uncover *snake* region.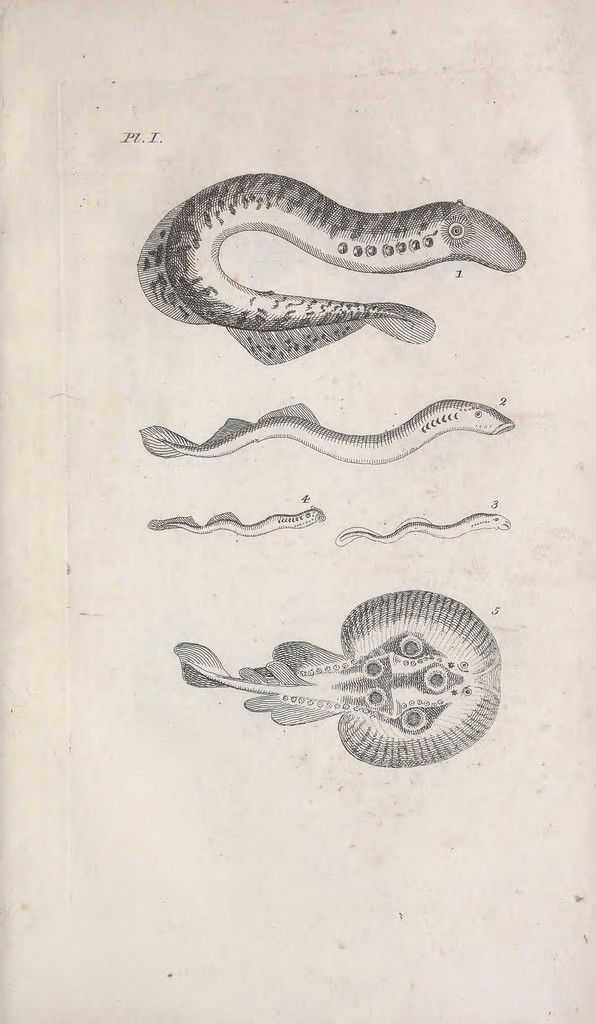
Uncovered: box=[134, 394, 514, 461].
